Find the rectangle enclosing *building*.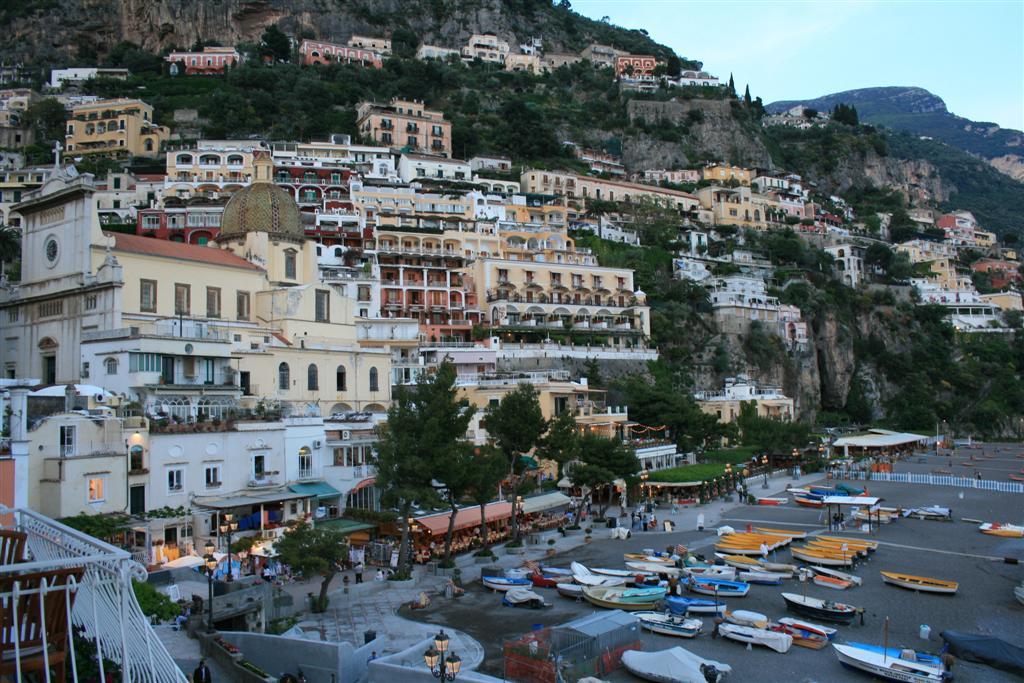
bbox=(349, 83, 455, 160).
